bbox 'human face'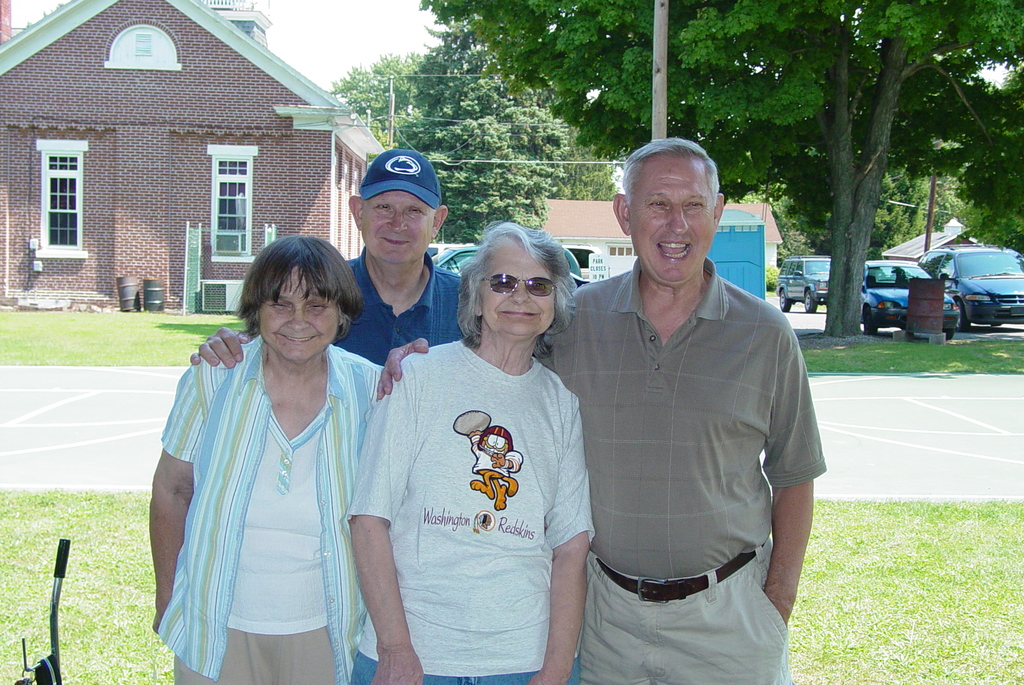
l=480, t=233, r=560, b=337
